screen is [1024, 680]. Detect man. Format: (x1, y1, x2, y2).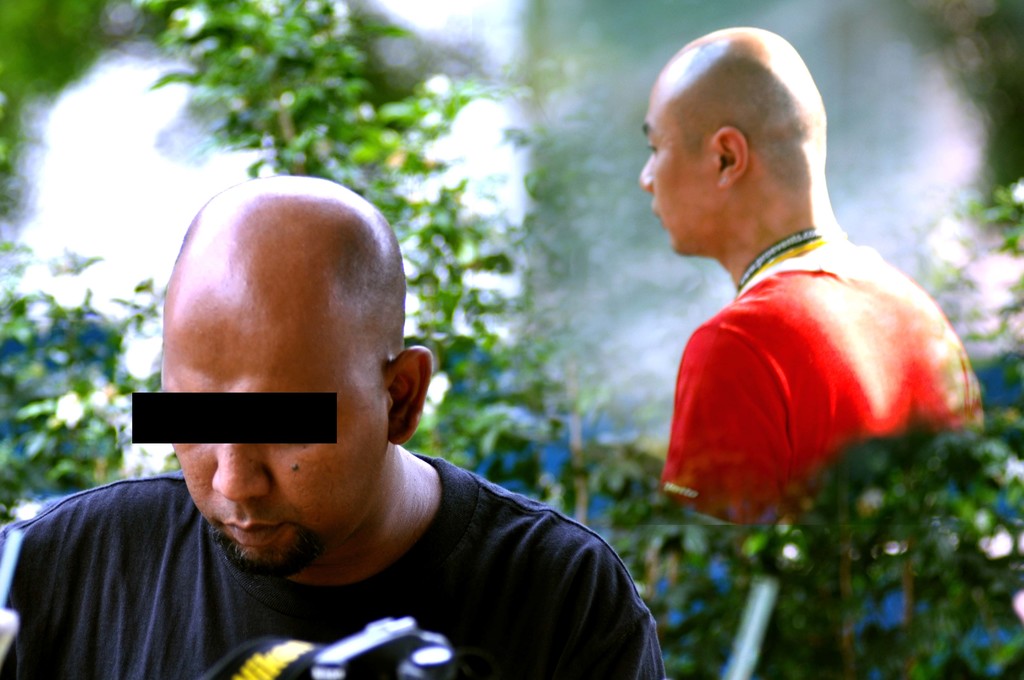
(636, 26, 989, 528).
